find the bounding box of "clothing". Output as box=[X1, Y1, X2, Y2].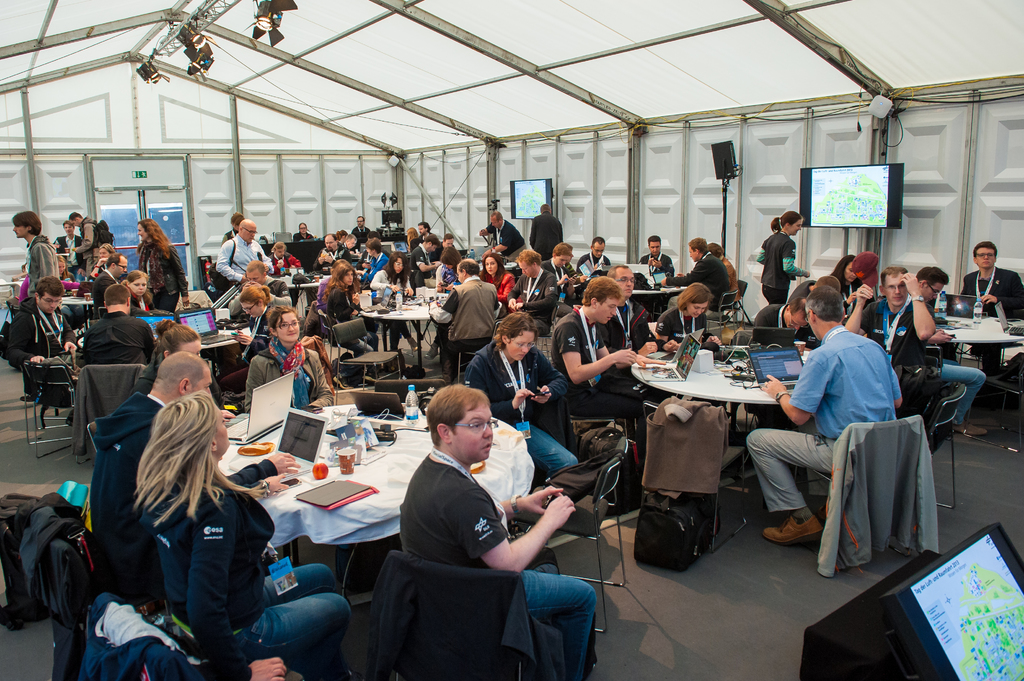
box=[858, 303, 910, 376].
